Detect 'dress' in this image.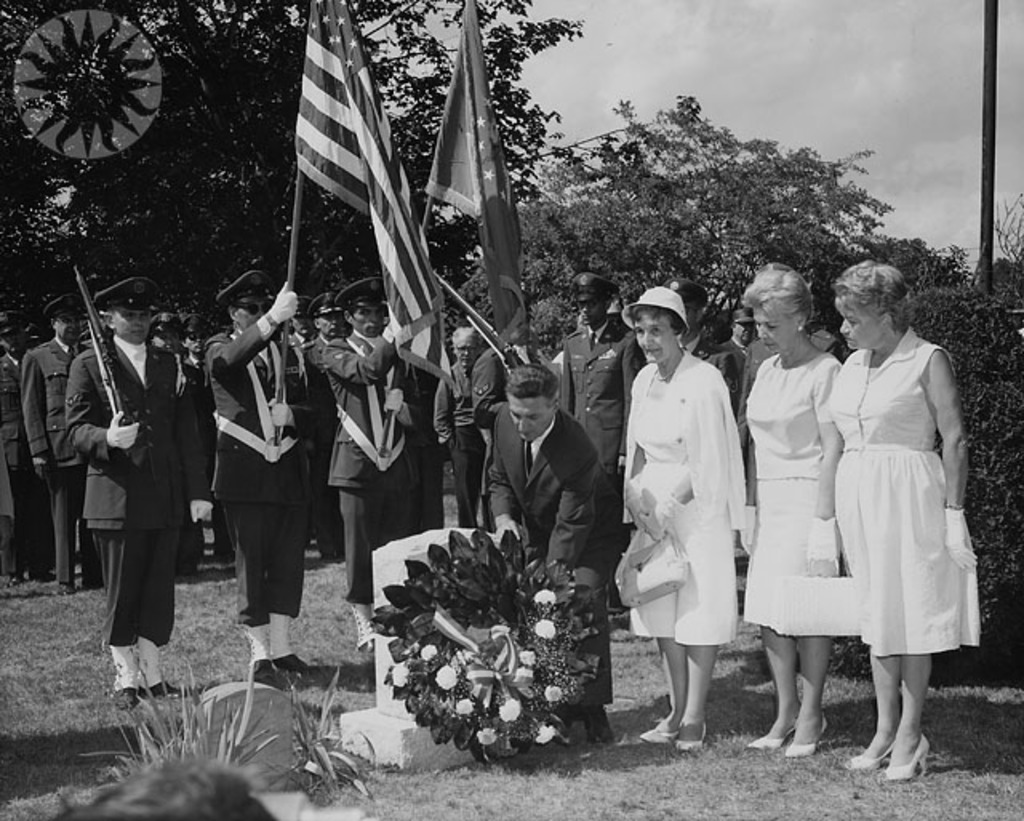
Detection: bbox(805, 322, 962, 677).
